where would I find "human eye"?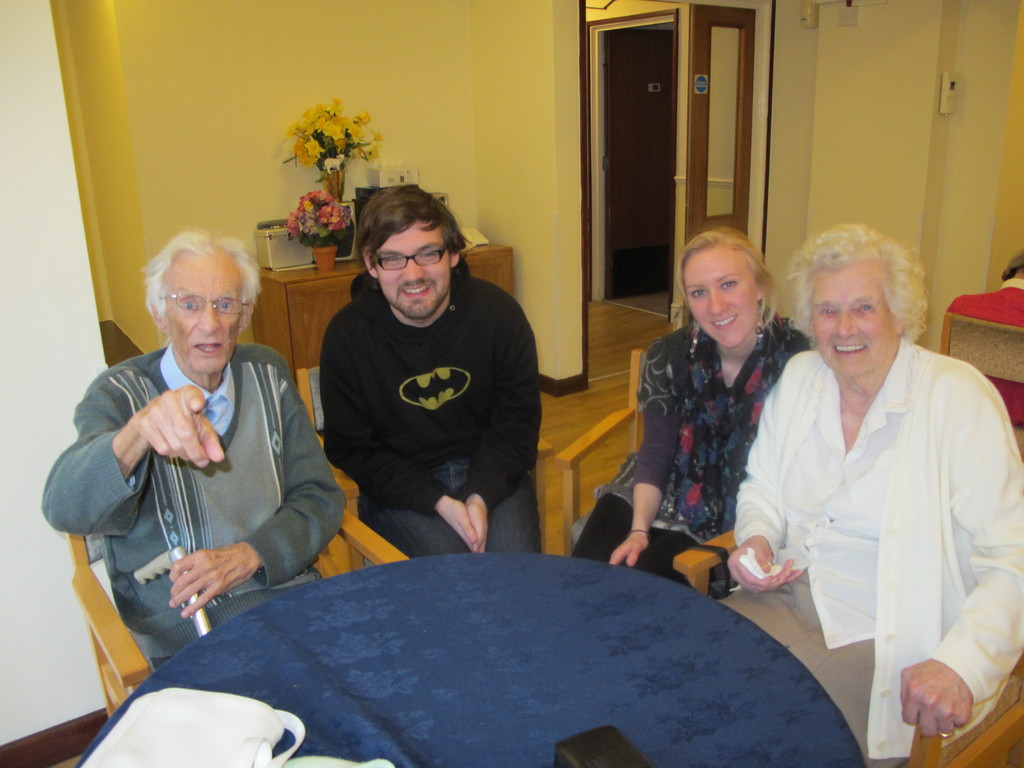
At [217,300,232,316].
